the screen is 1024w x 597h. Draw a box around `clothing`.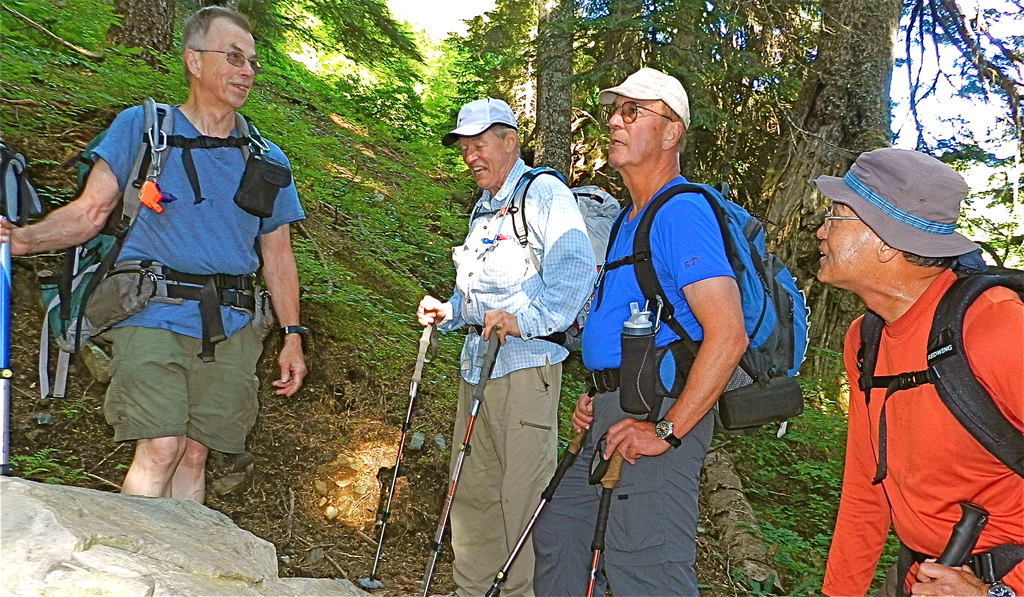
crop(822, 213, 1016, 578).
